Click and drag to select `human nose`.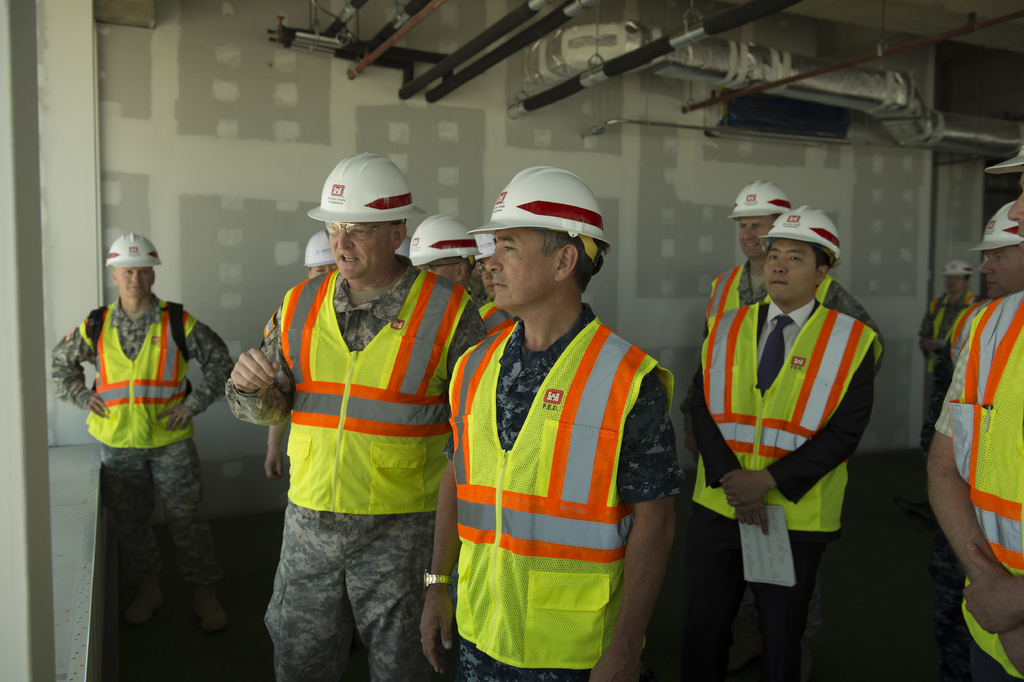
Selection: (left=981, top=258, right=993, bottom=275).
